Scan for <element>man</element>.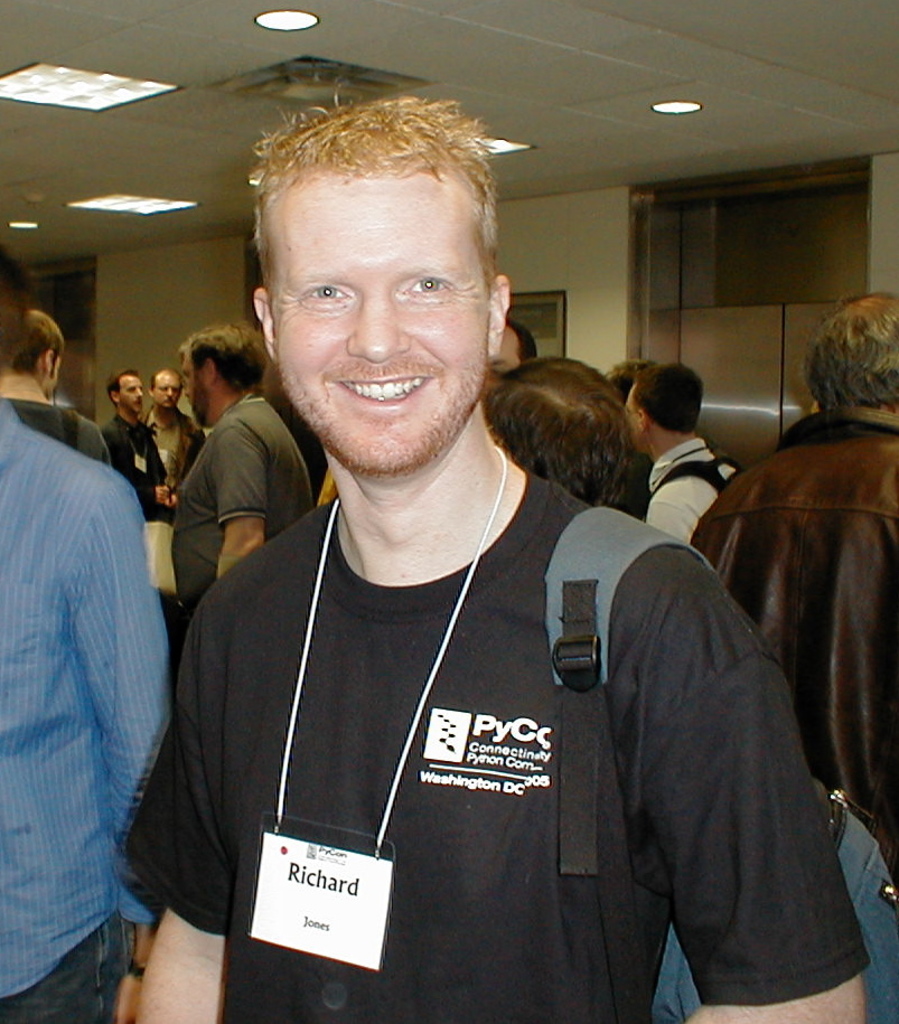
Scan result: 93/366/166/510.
